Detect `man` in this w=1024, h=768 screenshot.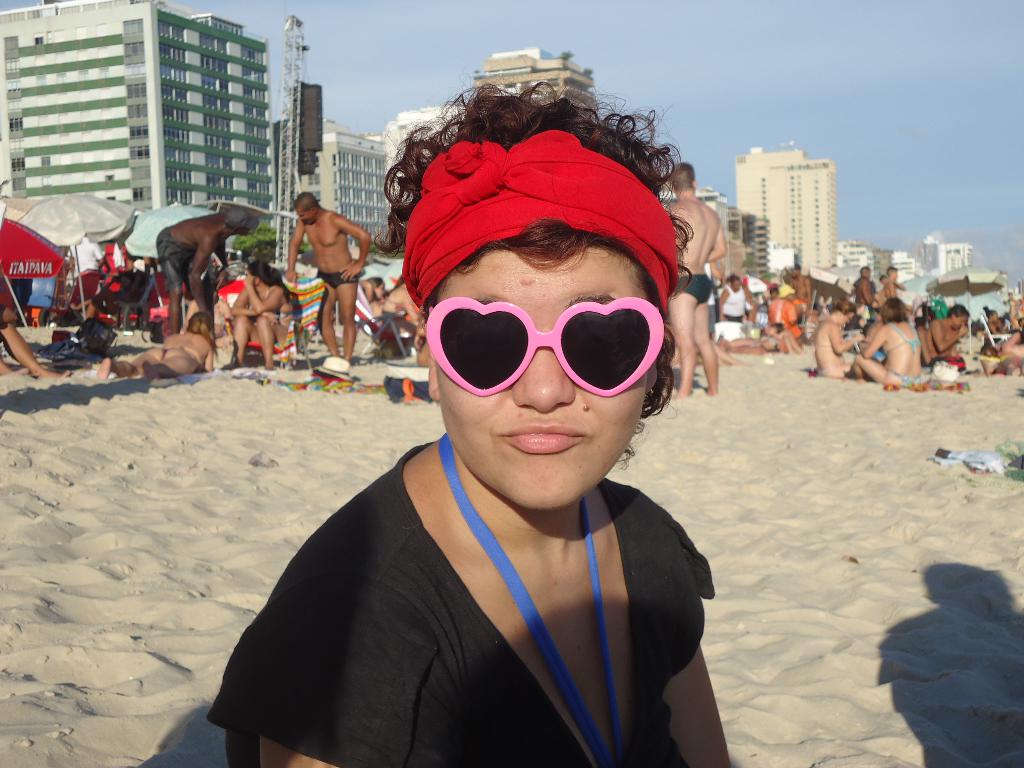
Detection: x1=288 y1=193 x2=367 y2=364.
